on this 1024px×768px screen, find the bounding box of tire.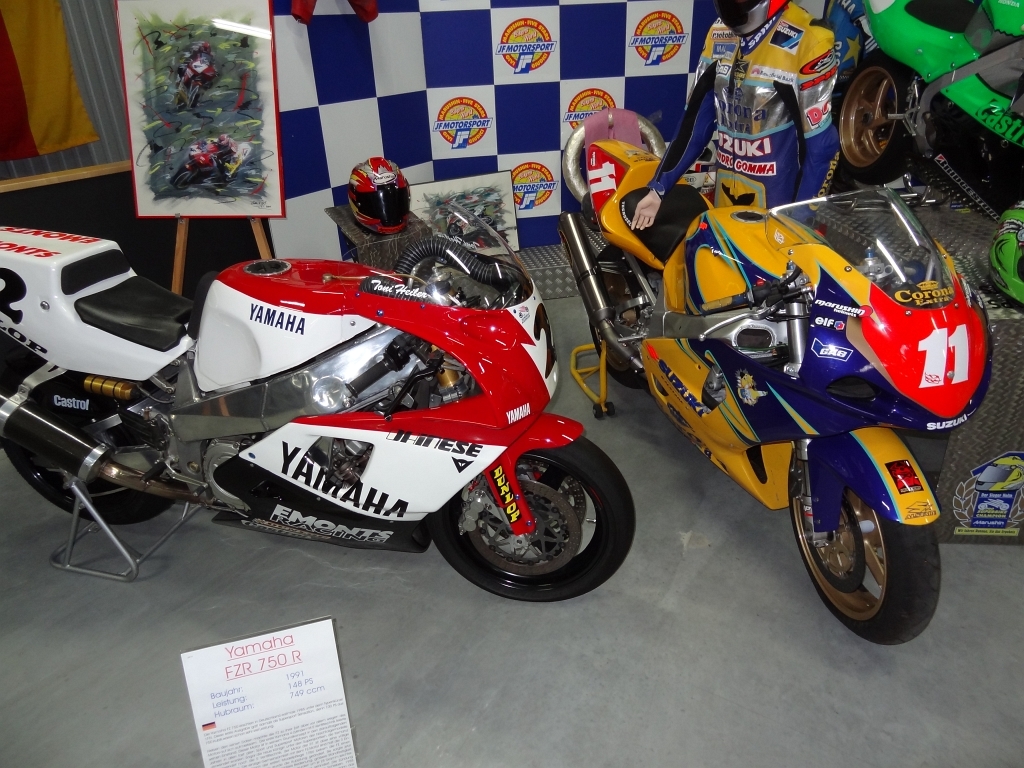
Bounding box: region(830, 58, 929, 193).
